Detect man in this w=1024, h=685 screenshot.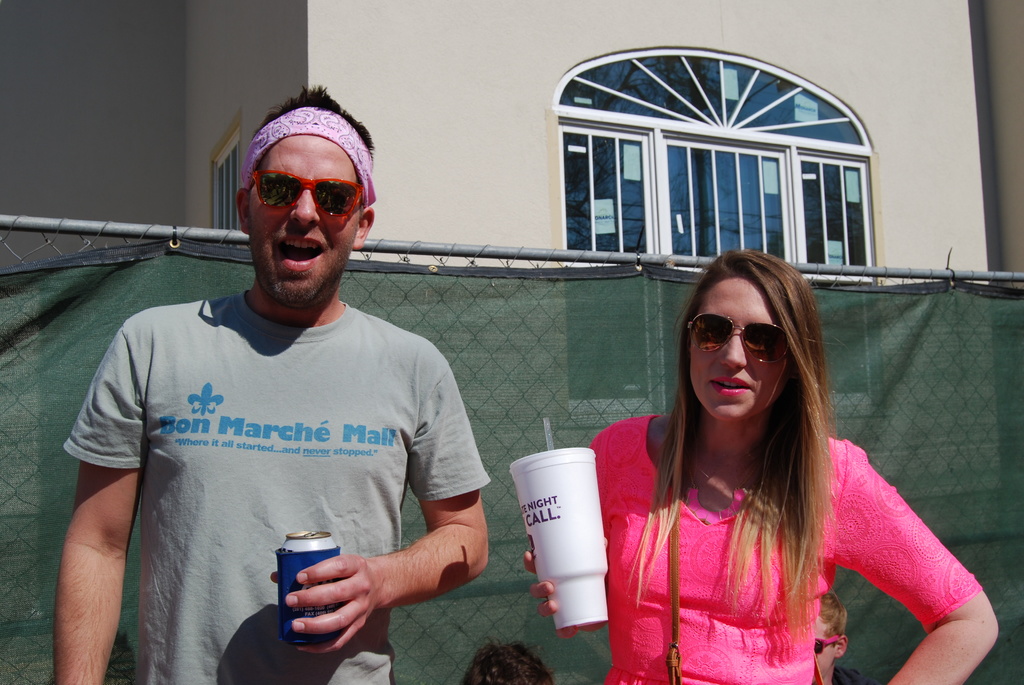
Detection: 67/97/502/684.
